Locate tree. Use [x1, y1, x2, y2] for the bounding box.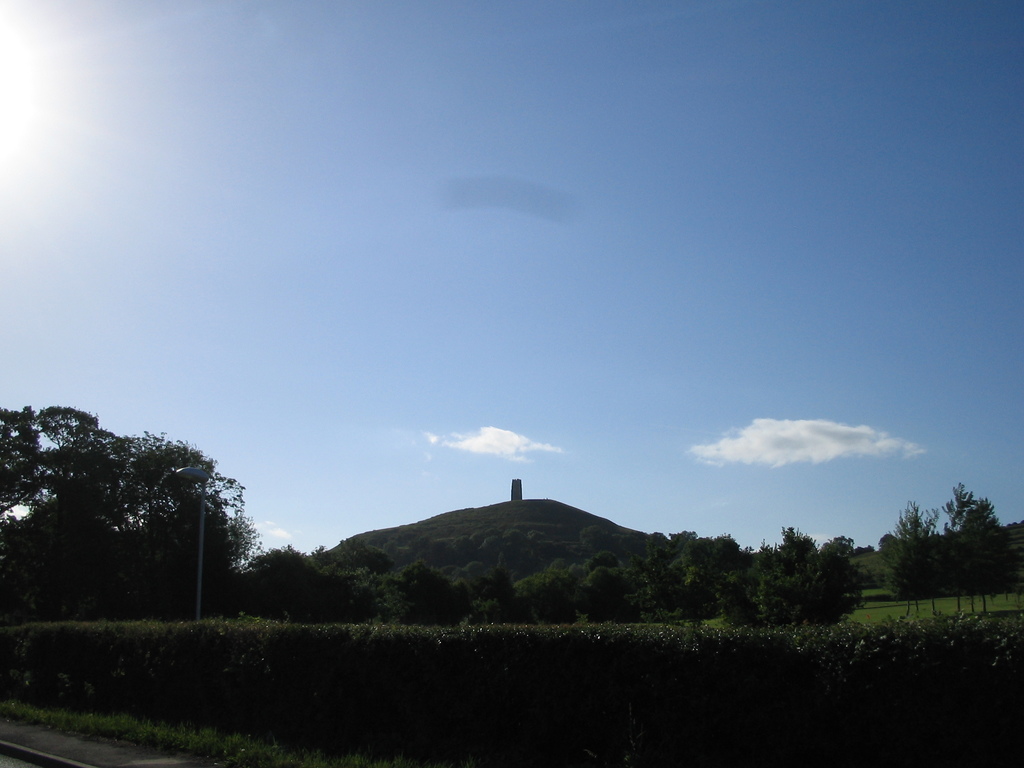
[0, 403, 257, 623].
